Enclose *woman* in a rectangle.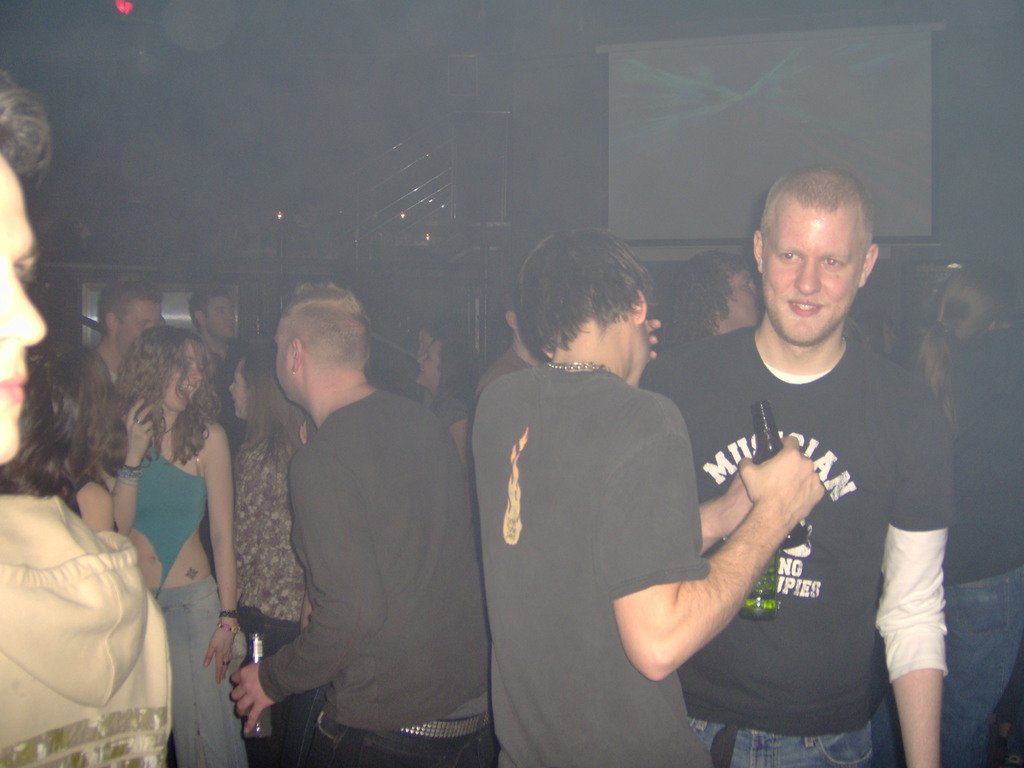
box(0, 79, 164, 767).
